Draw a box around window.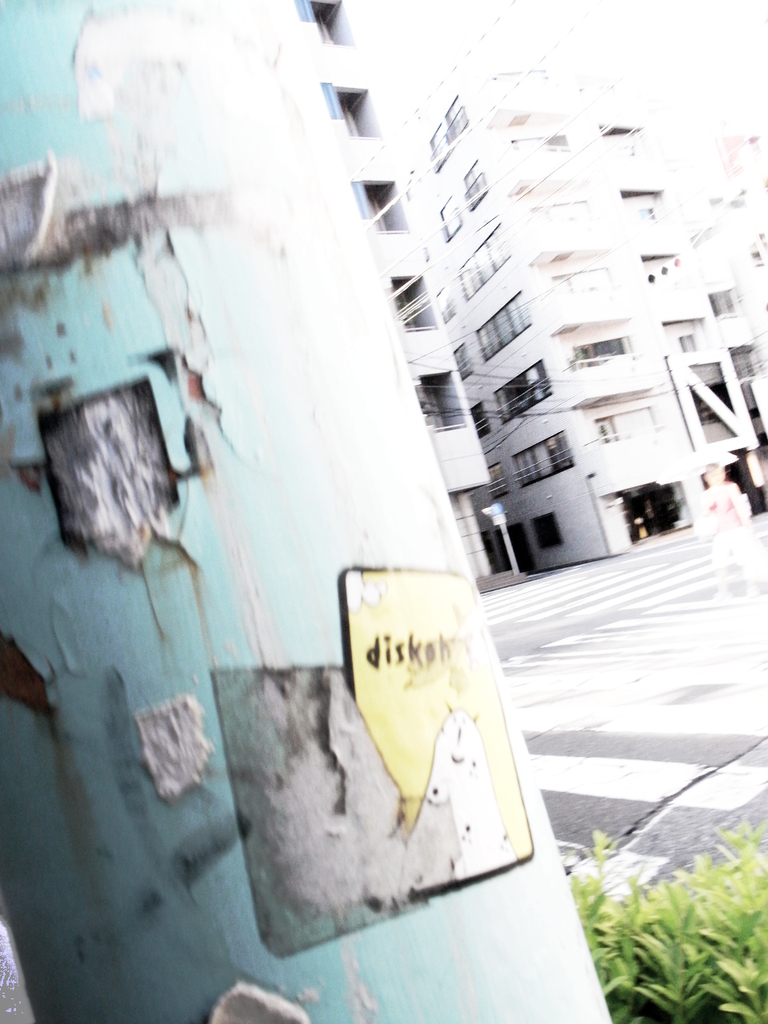
bbox=[518, 440, 572, 494].
